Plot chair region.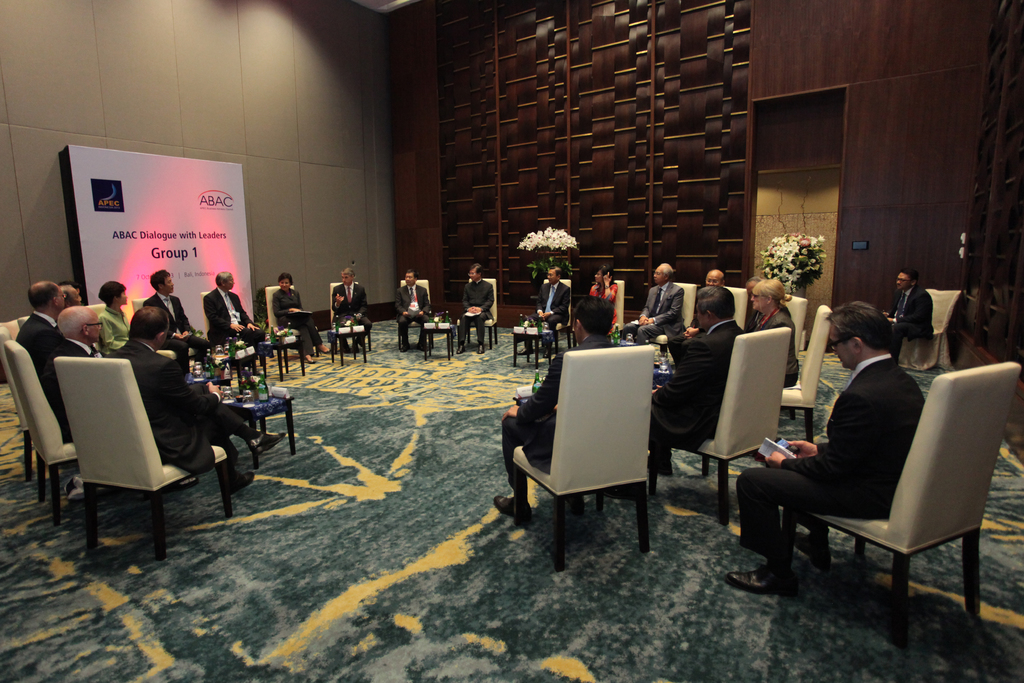
Plotted at detection(669, 279, 701, 324).
